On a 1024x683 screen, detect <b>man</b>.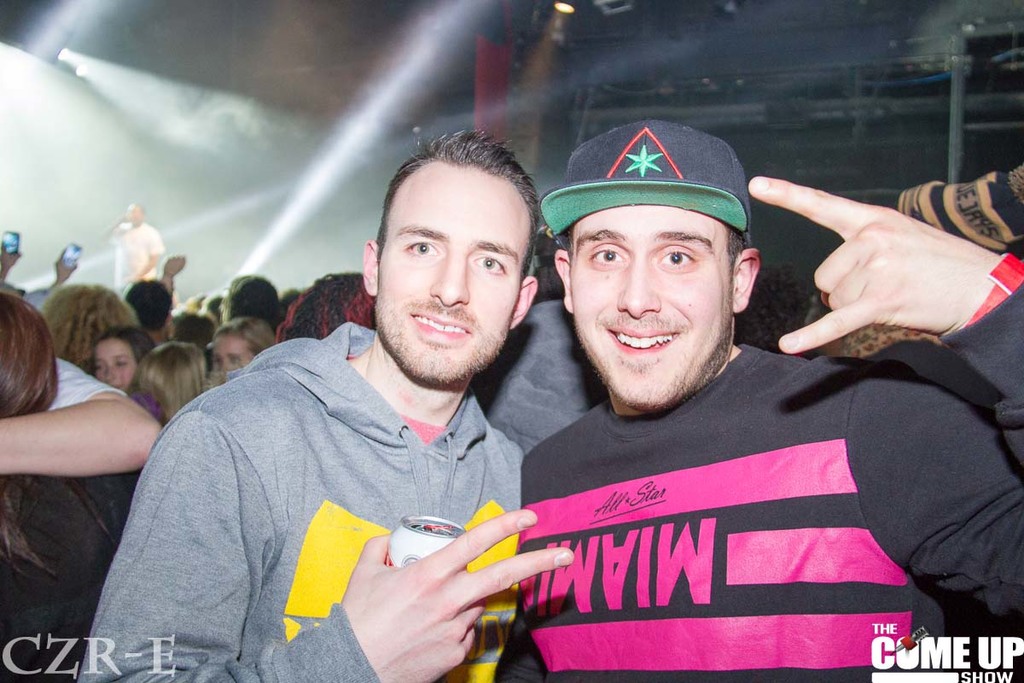
box(522, 118, 1023, 682).
